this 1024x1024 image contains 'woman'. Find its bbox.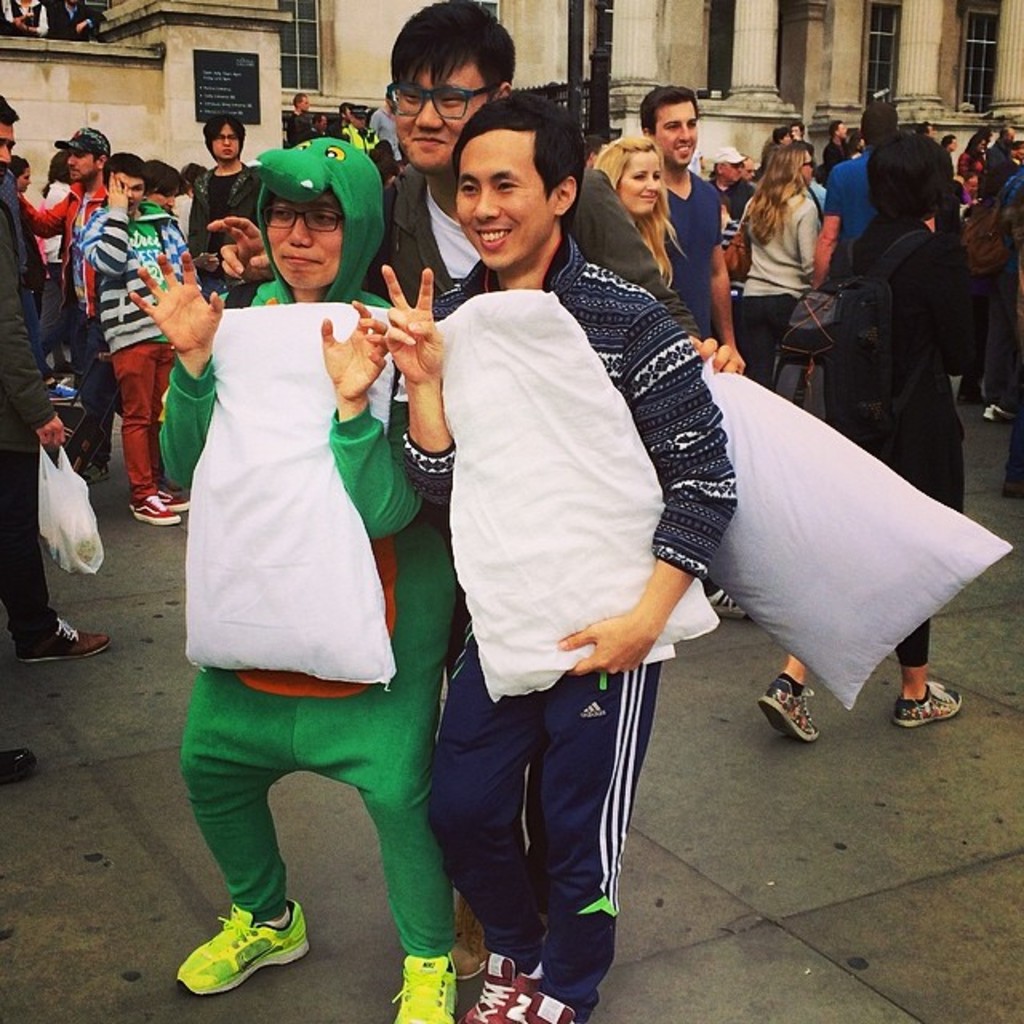
rect(592, 138, 691, 309).
